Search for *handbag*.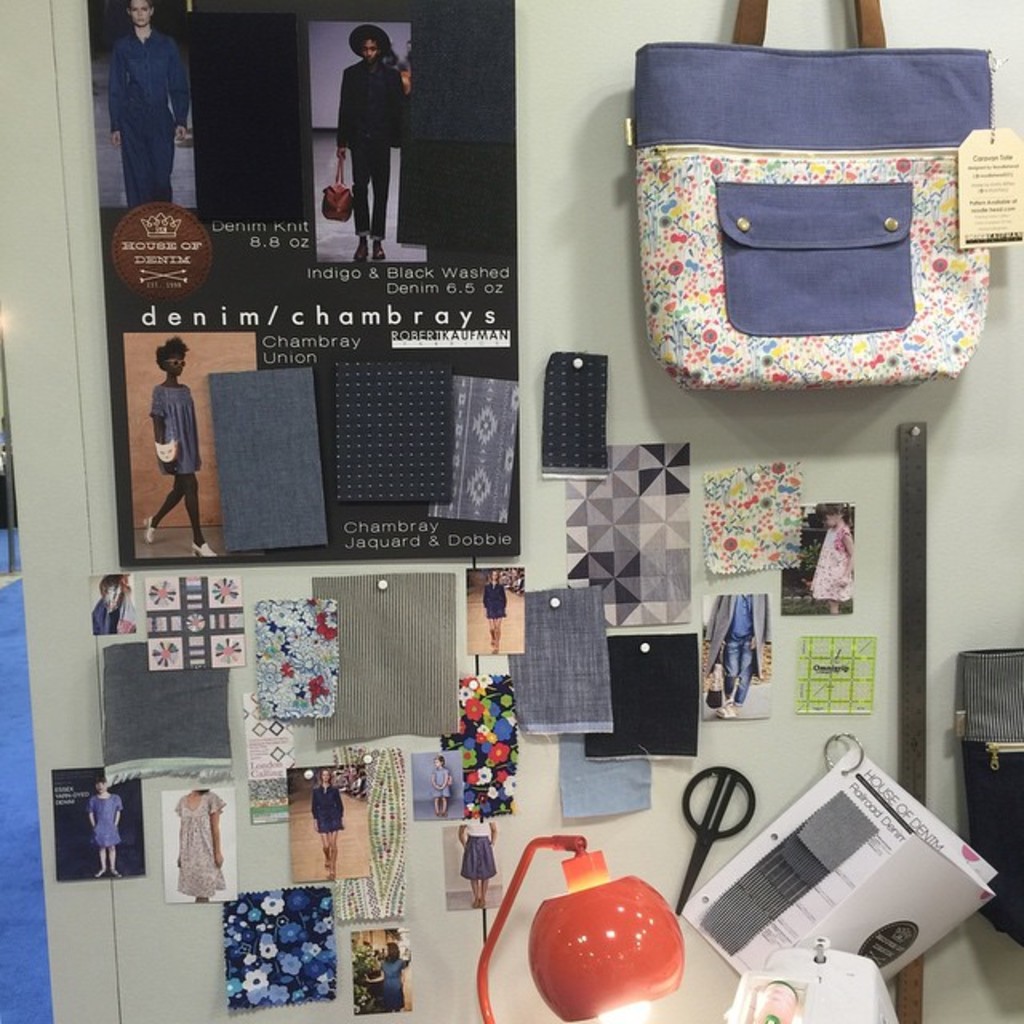
Found at 618:0:998:403.
